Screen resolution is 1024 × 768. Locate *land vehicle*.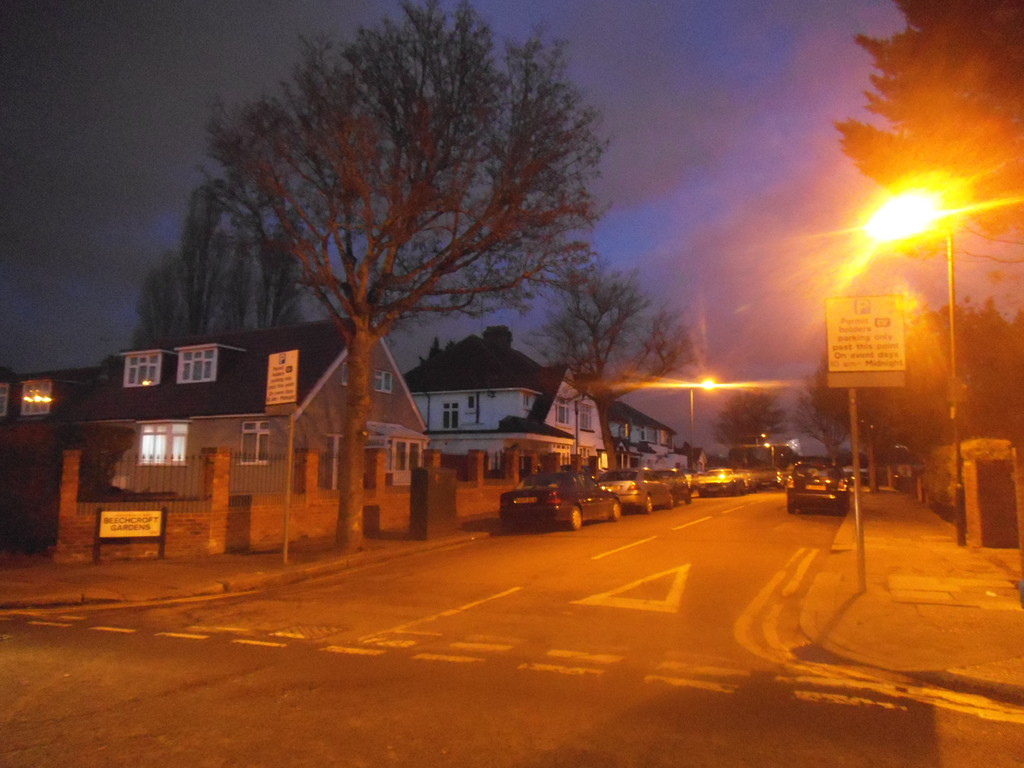
x1=734 y1=442 x2=790 y2=484.
